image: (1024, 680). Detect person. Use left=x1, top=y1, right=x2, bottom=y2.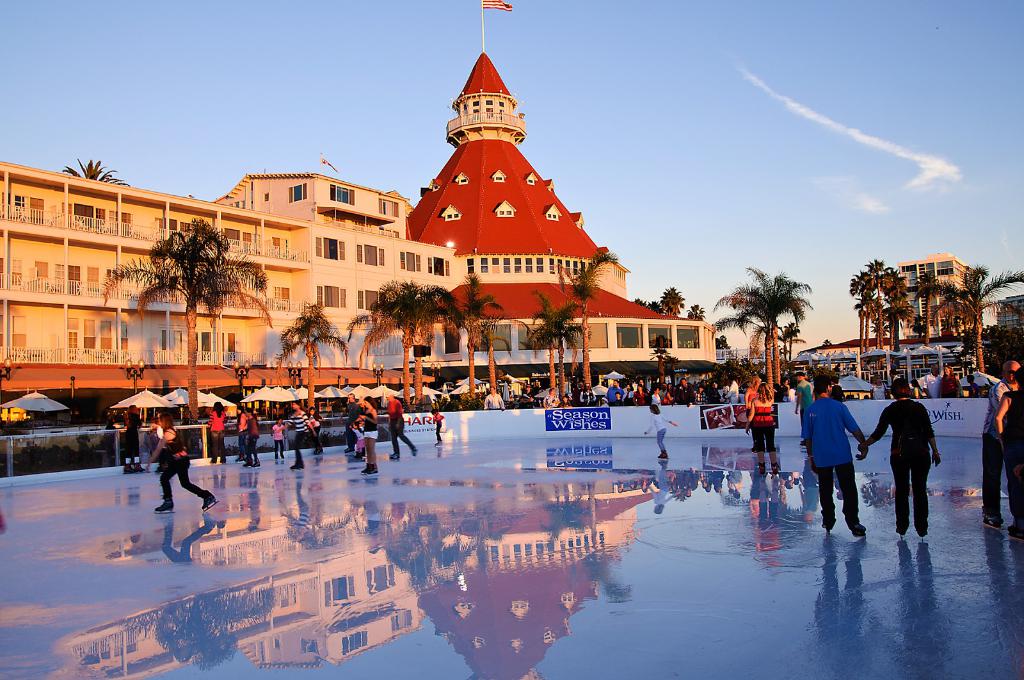
left=980, top=354, right=1021, bottom=528.
